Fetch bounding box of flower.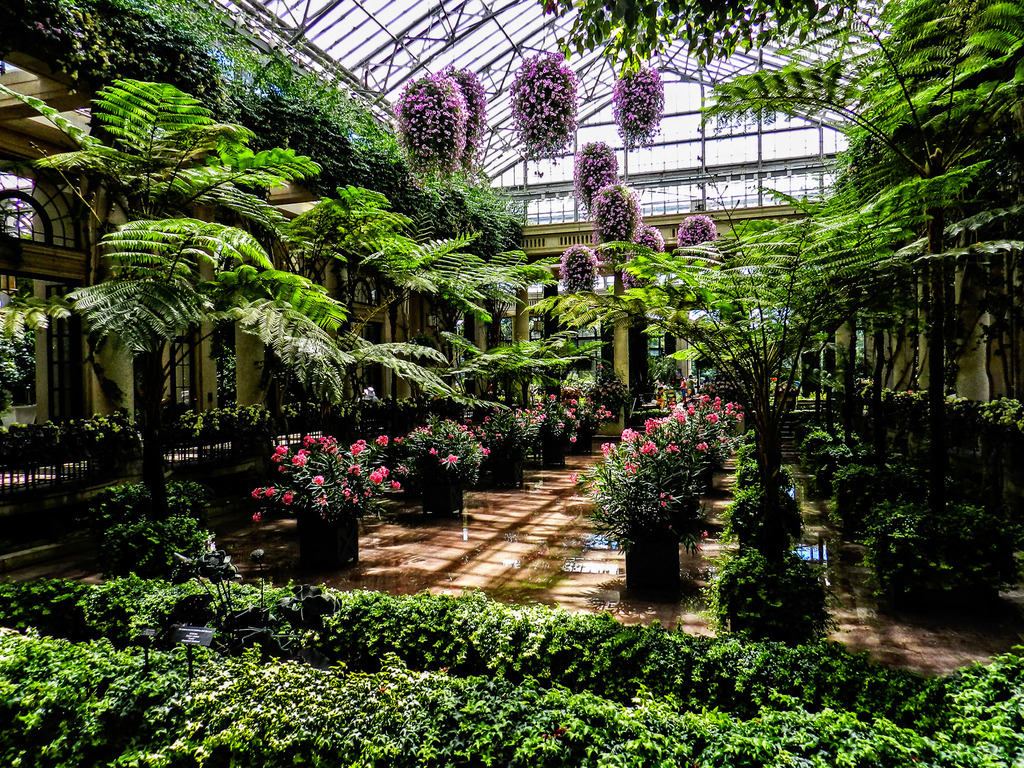
Bbox: rect(599, 404, 605, 411).
